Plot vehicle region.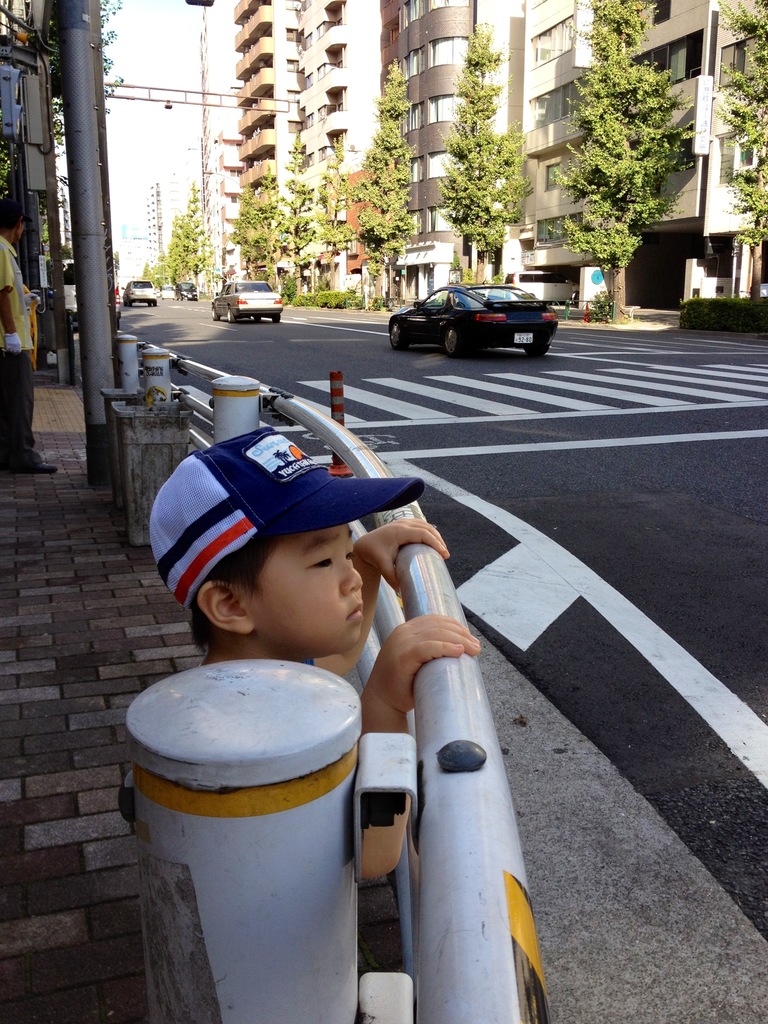
Plotted at (left=386, top=259, right=574, bottom=341).
